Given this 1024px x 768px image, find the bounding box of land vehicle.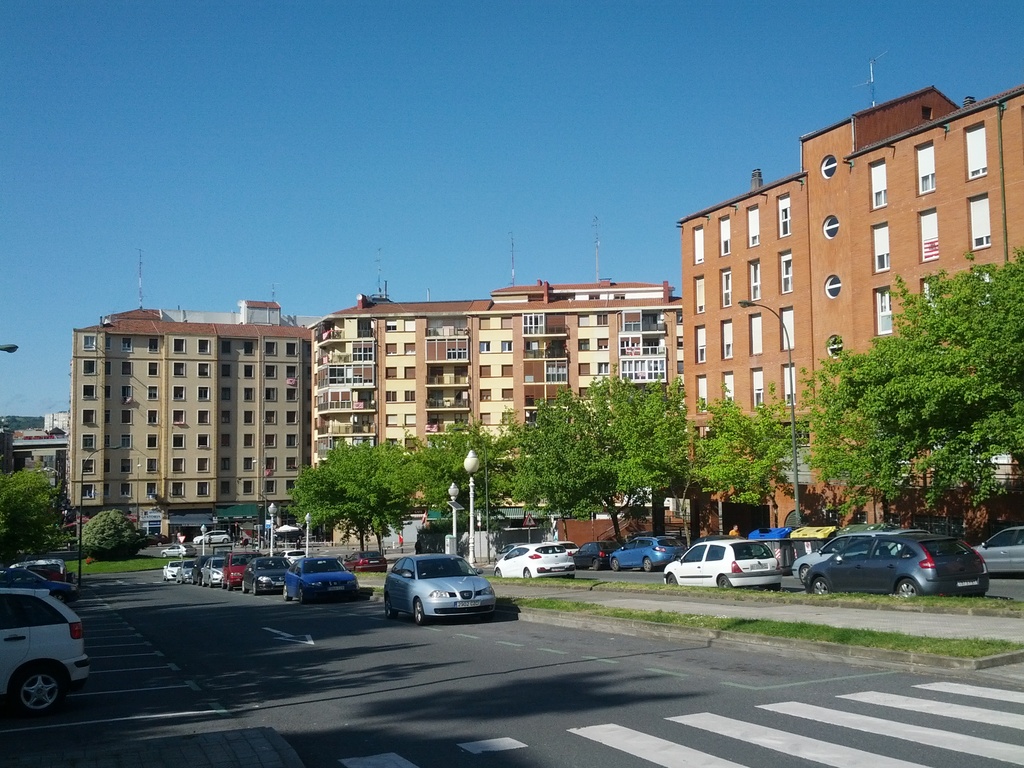
[7, 558, 68, 582].
